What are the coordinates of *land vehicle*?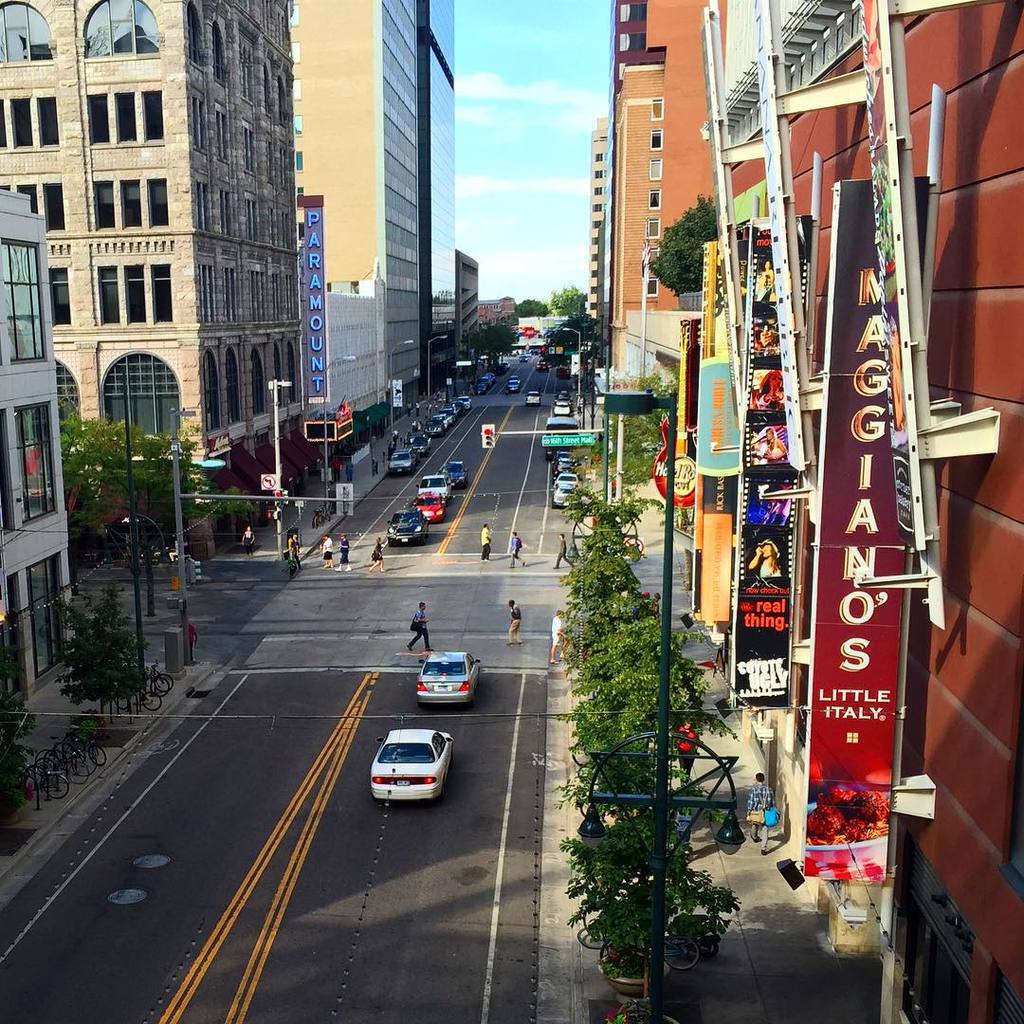
515 377 516 378.
